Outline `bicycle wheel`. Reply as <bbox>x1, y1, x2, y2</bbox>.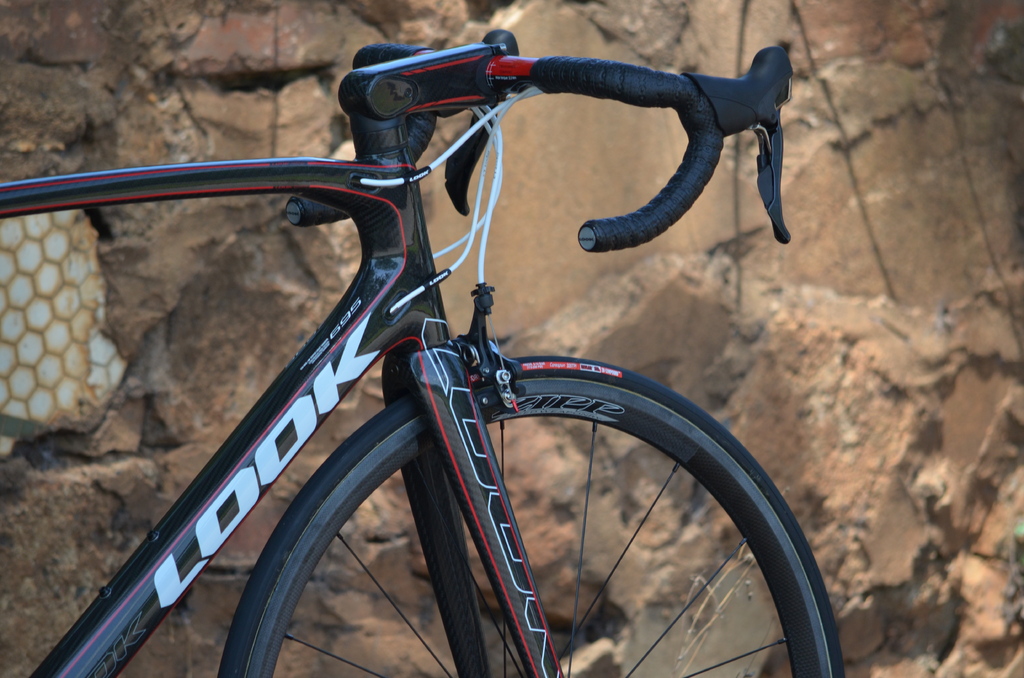
<bbox>246, 366, 785, 677</bbox>.
